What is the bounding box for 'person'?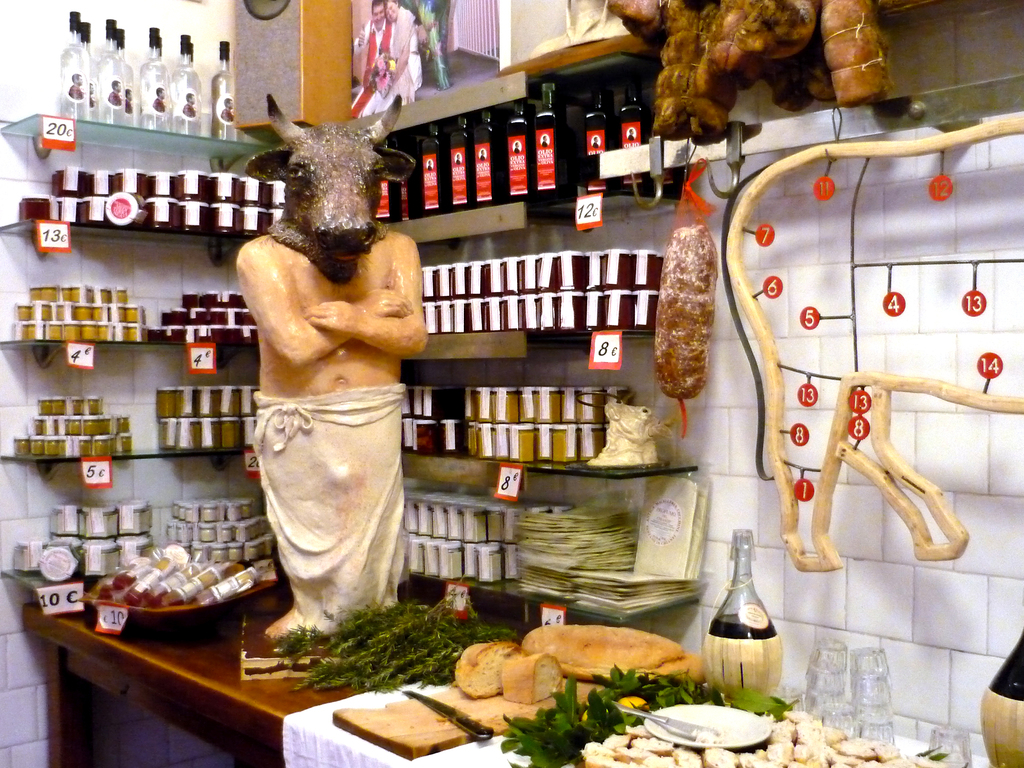
bbox(88, 82, 93, 107).
